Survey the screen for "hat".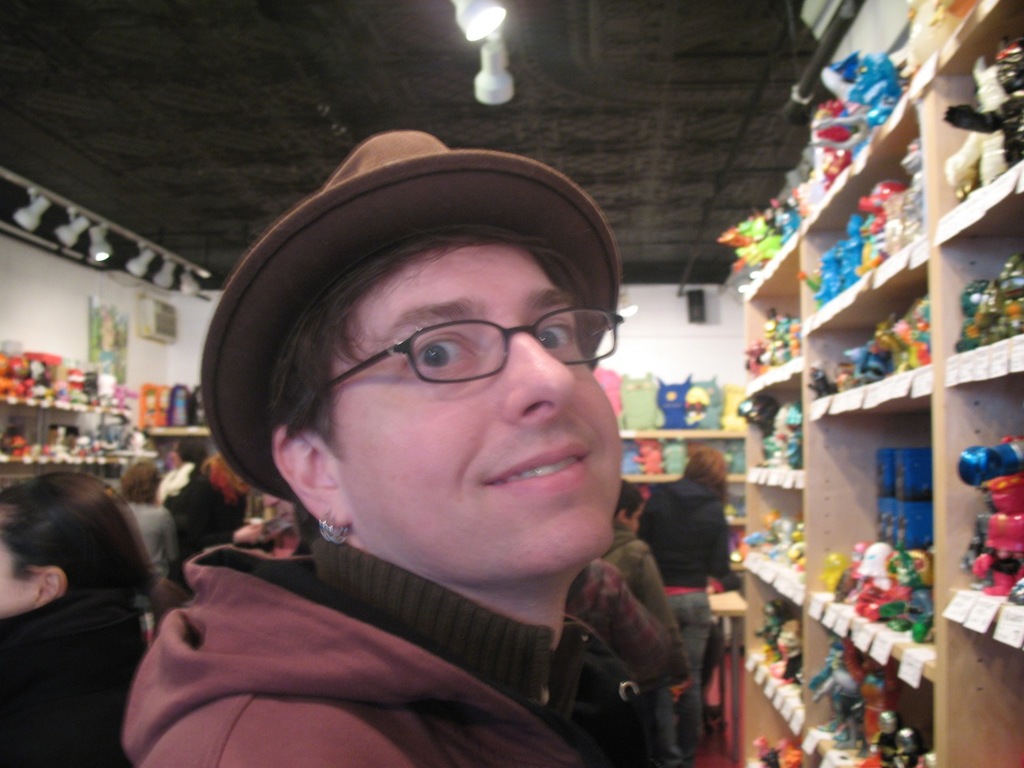
Survey found: <bbox>199, 127, 621, 507</bbox>.
